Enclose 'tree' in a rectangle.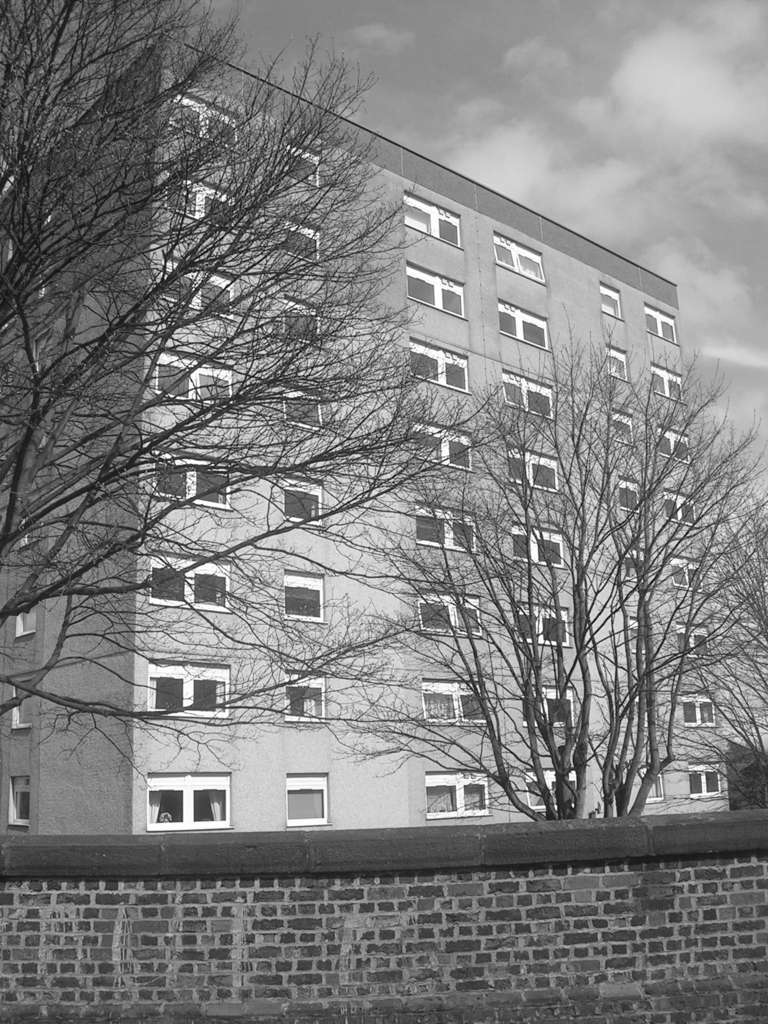
[0,0,499,725].
